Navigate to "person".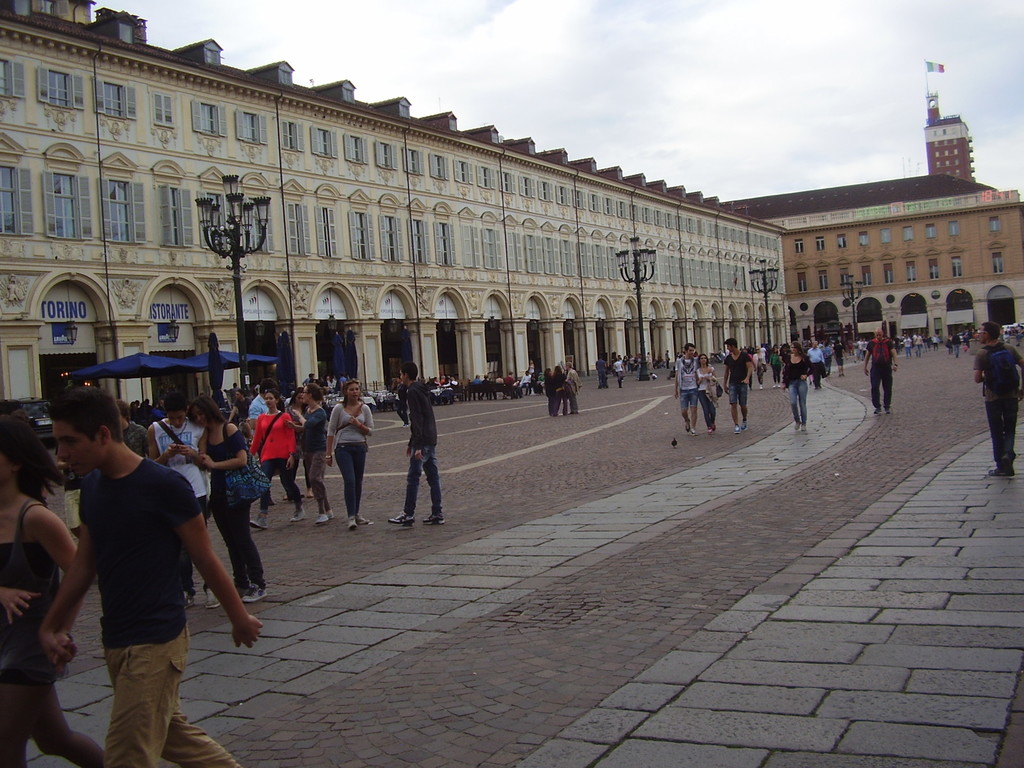
Navigation target: BBox(282, 383, 334, 524).
